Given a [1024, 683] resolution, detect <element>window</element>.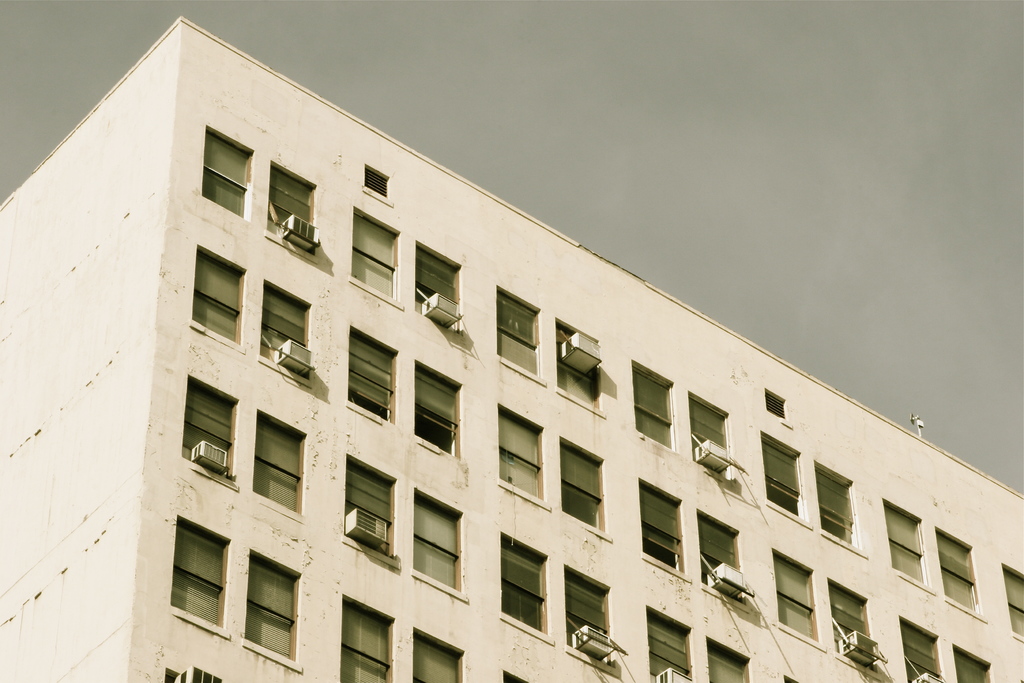
box(558, 565, 611, 665).
